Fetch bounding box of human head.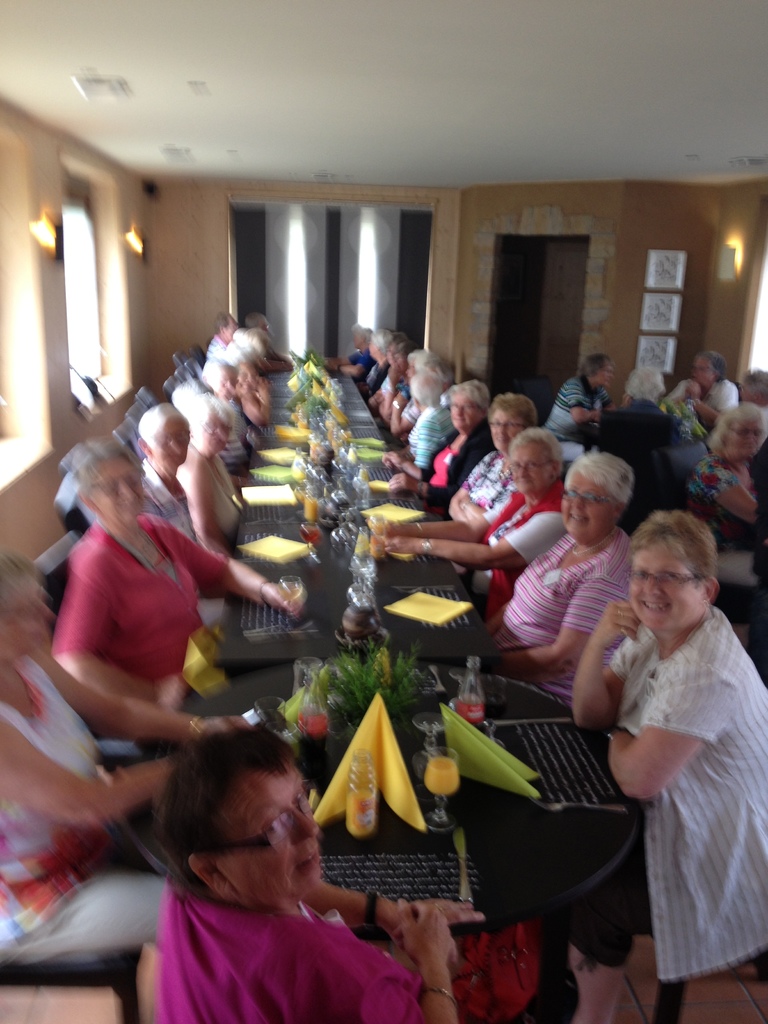
Bbox: [691, 352, 726, 383].
